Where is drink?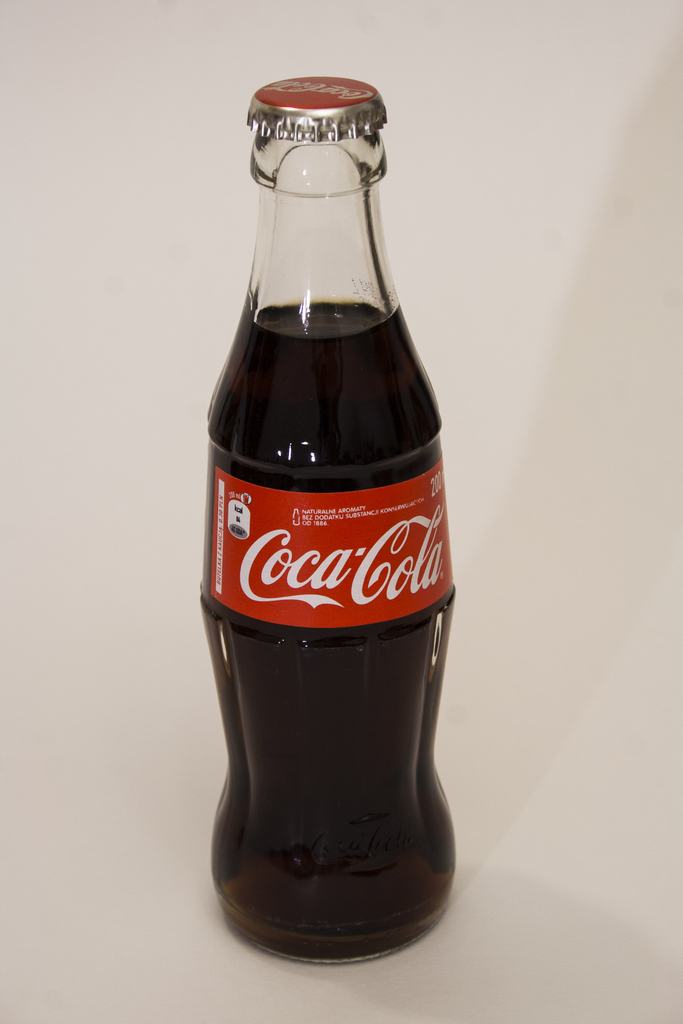
rect(211, 111, 451, 977).
